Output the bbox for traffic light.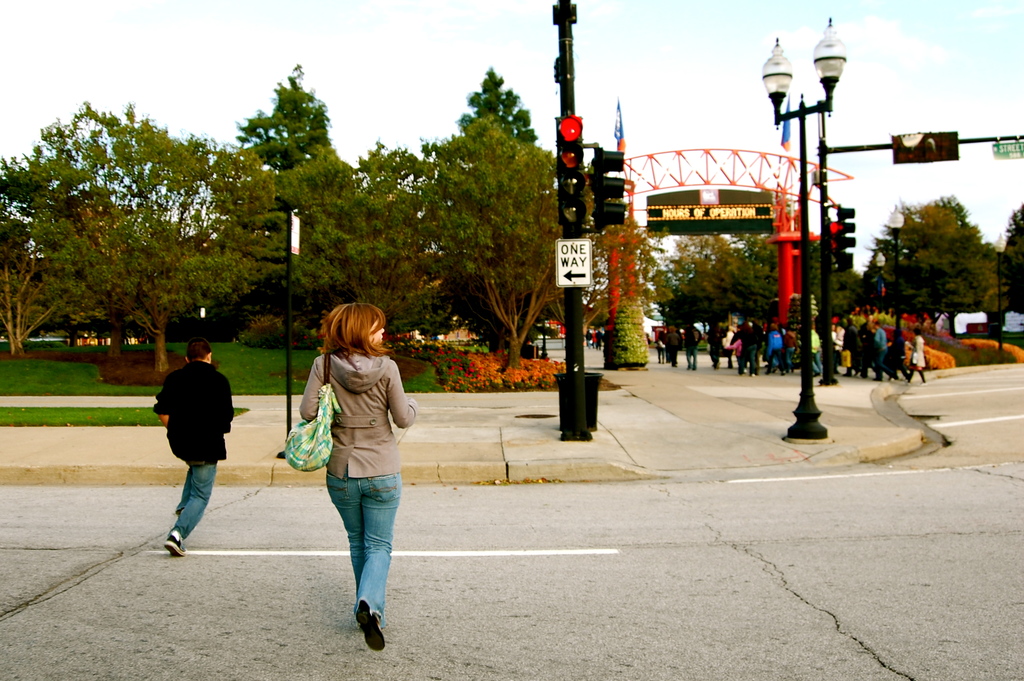
pyautogui.locateOnScreen(593, 142, 627, 234).
